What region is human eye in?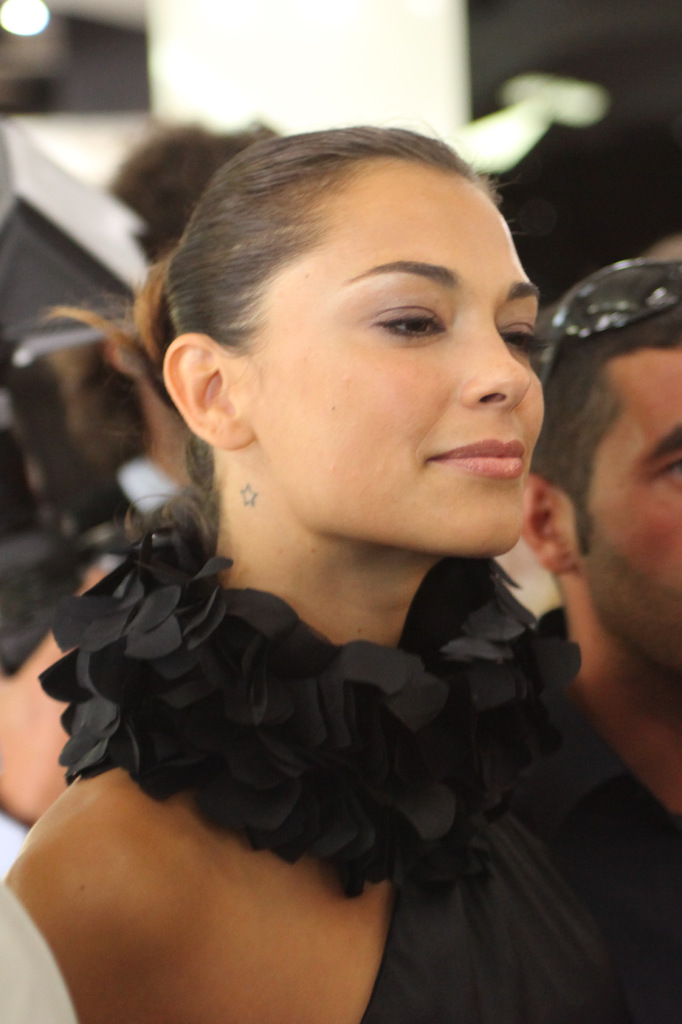
BBox(356, 289, 449, 356).
